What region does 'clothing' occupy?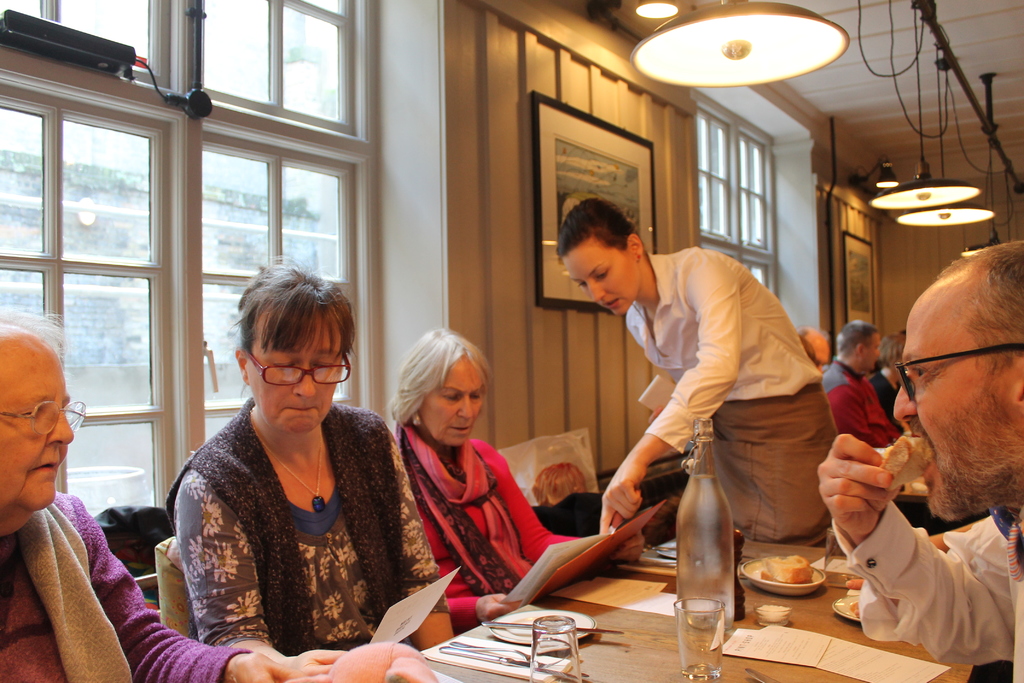
box(815, 361, 900, 451).
